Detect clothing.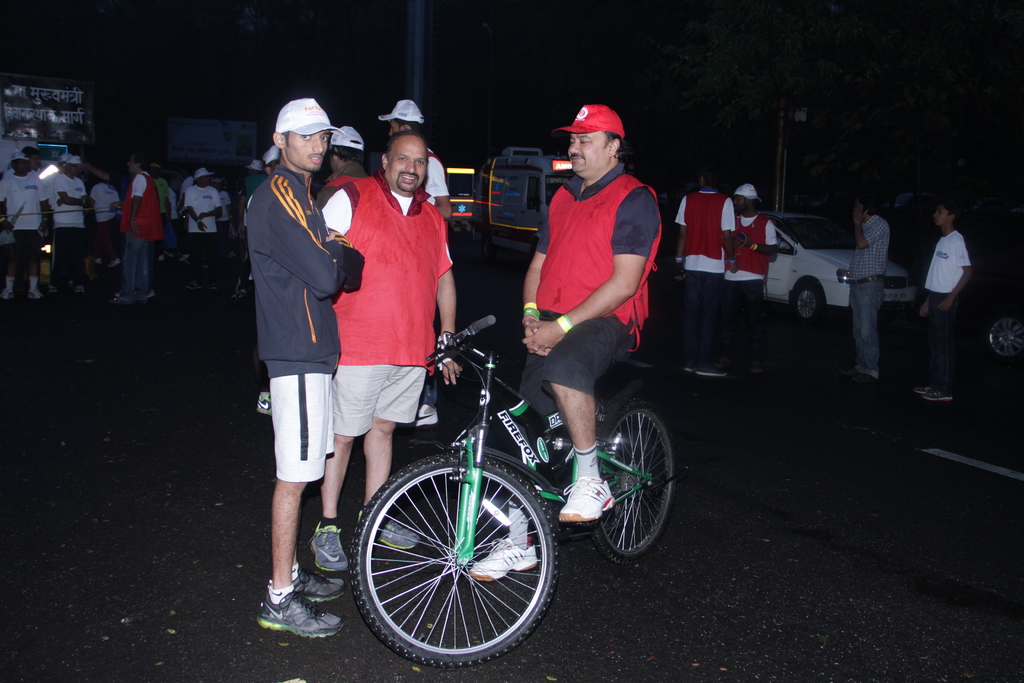
Detected at 271 367 332 477.
